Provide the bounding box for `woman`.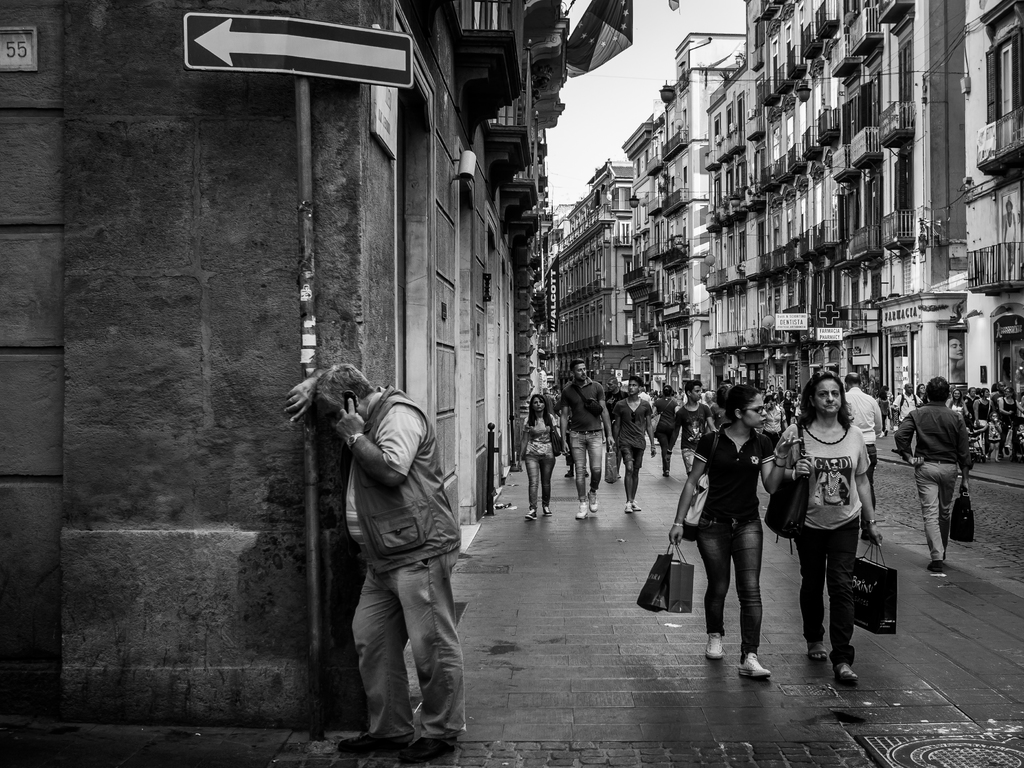
<box>755,393,788,449</box>.
